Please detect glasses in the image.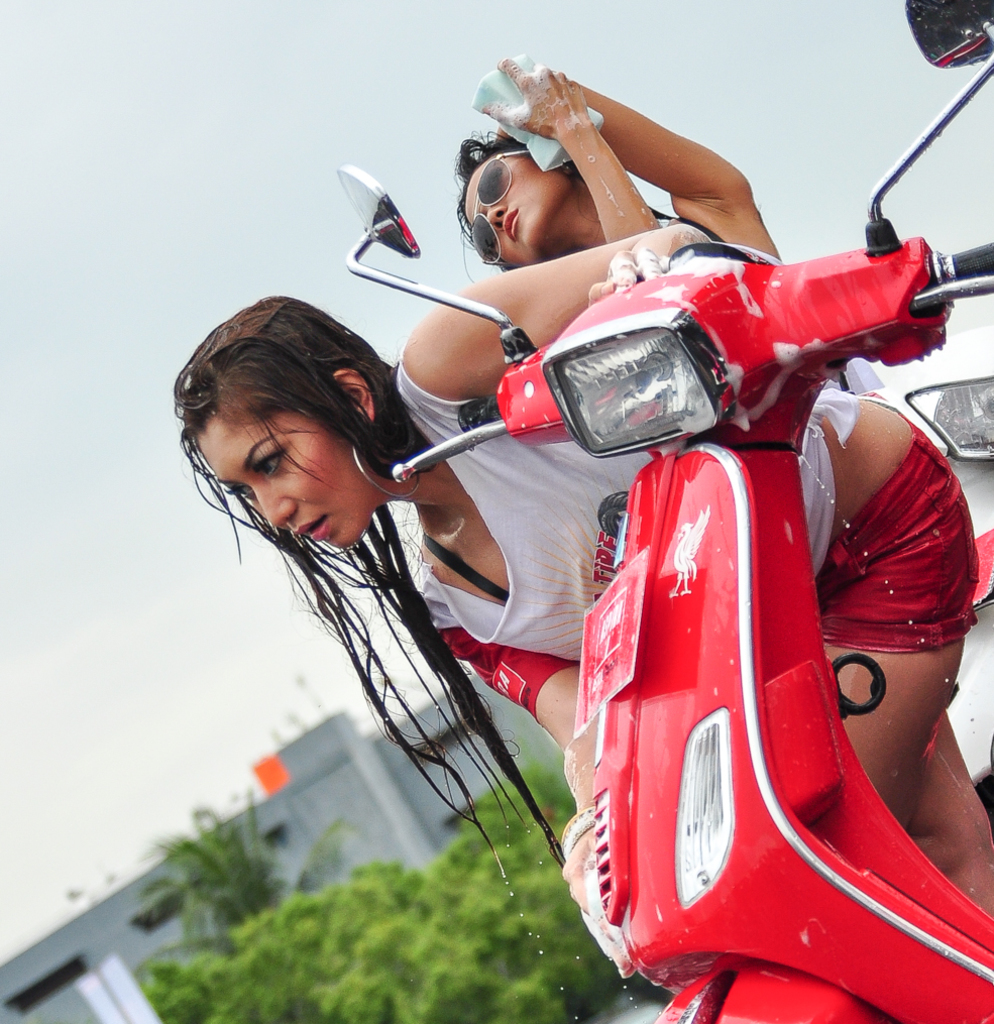
470/150/548/274.
